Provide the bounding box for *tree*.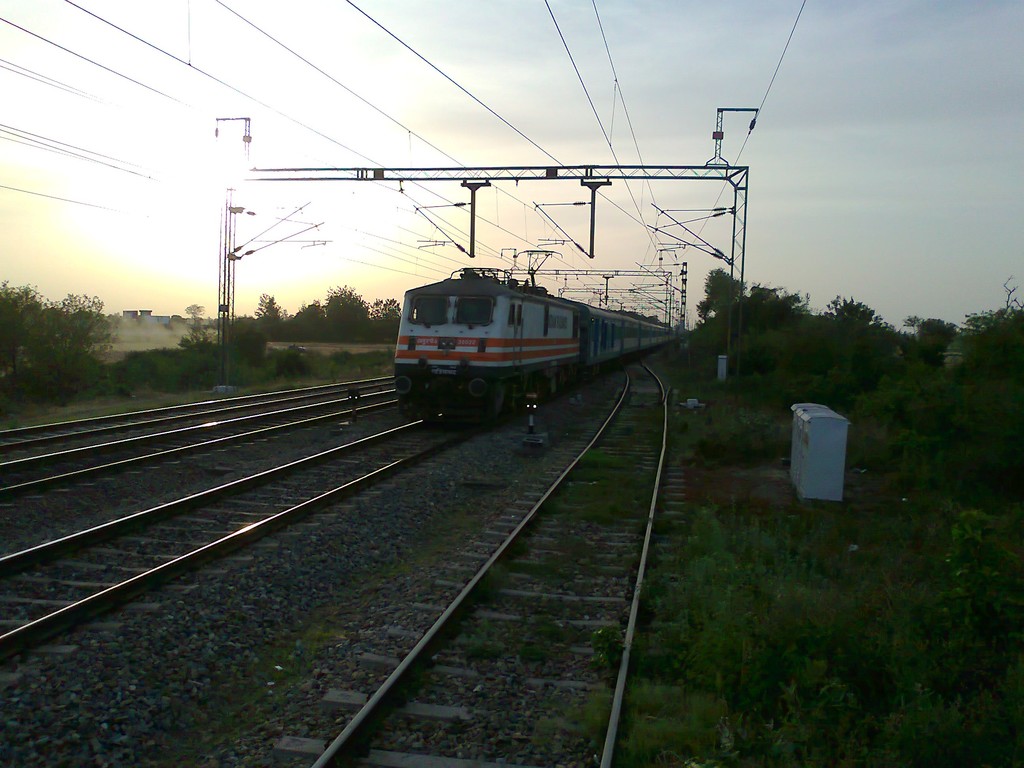
[left=251, top=283, right=403, bottom=345].
